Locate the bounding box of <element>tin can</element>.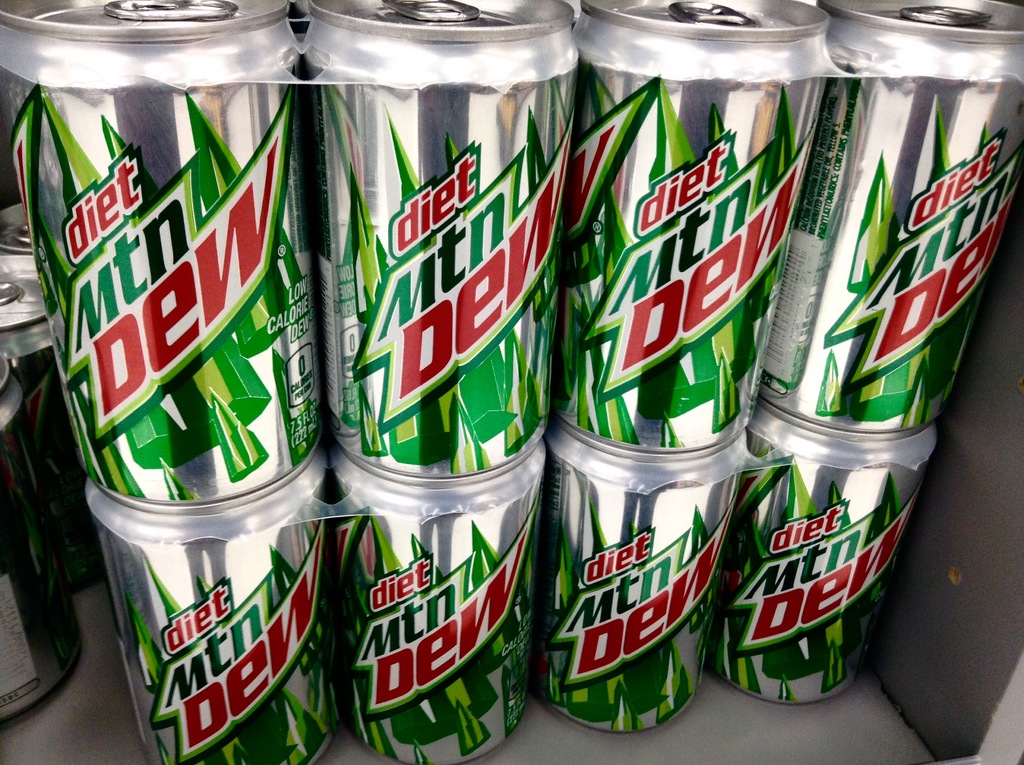
Bounding box: (316,464,566,764).
